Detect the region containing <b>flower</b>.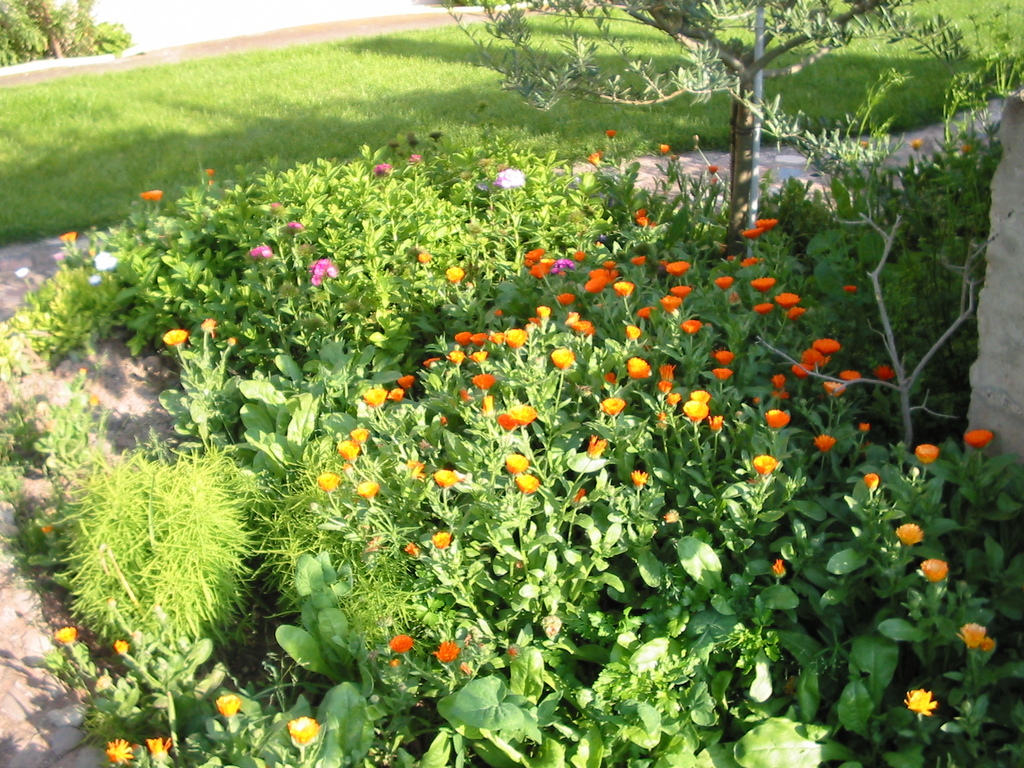
left=713, top=274, right=733, bottom=294.
